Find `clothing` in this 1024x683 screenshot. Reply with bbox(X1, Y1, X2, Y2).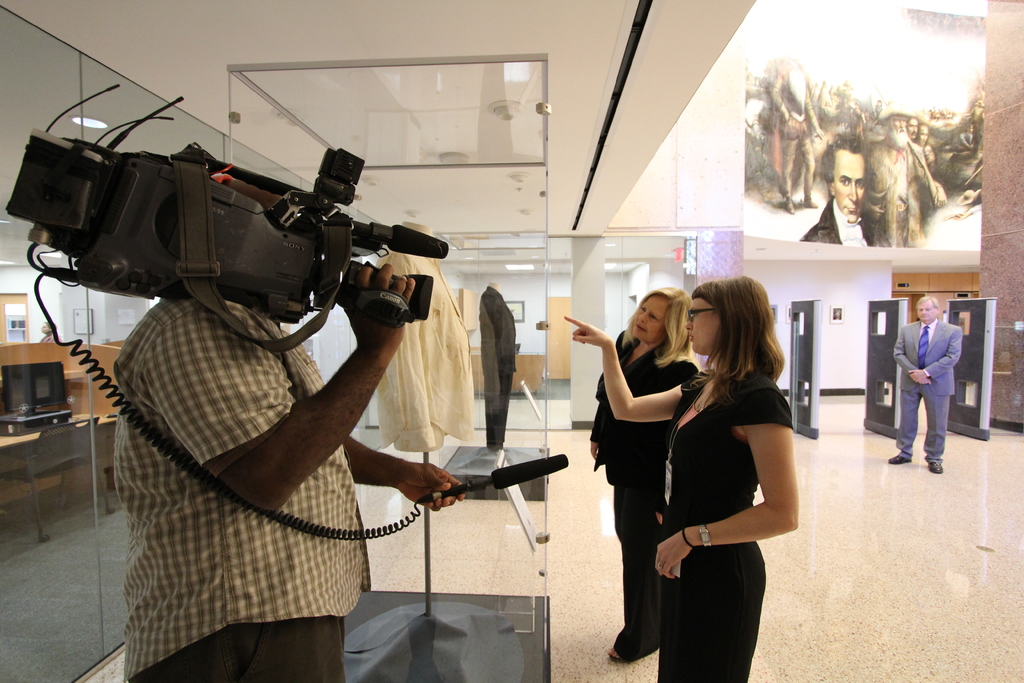
bbox(763, 70, 815, 201).
